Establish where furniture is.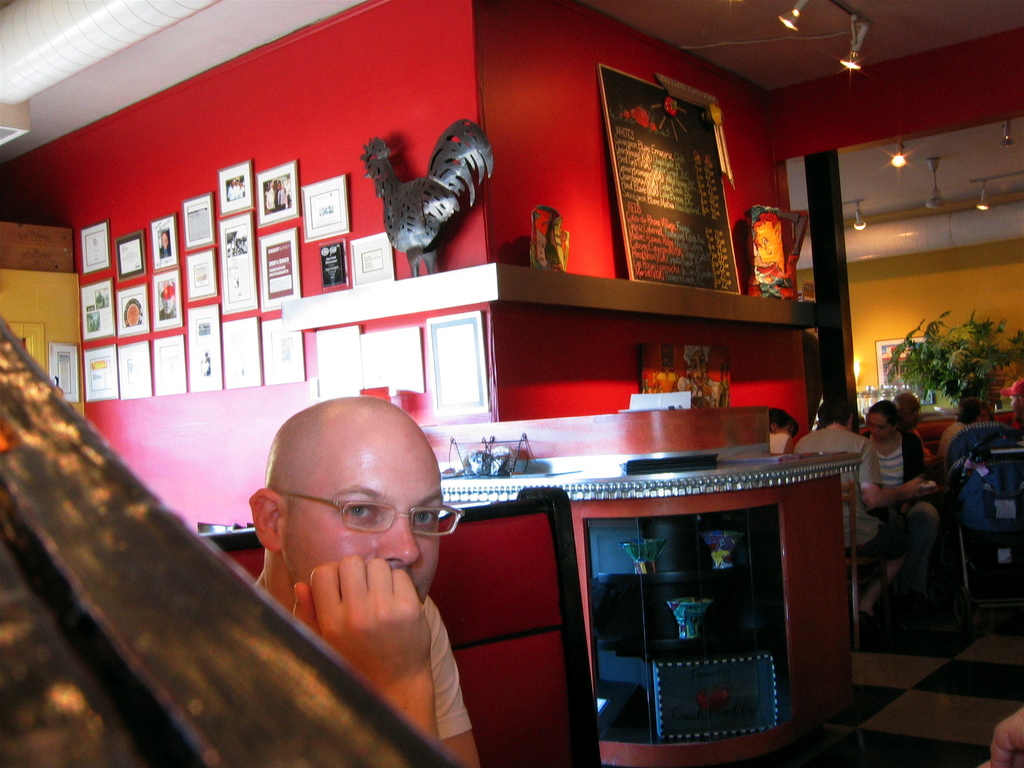
Established at <bbox>198, 486, 605, 767</bbox>.
